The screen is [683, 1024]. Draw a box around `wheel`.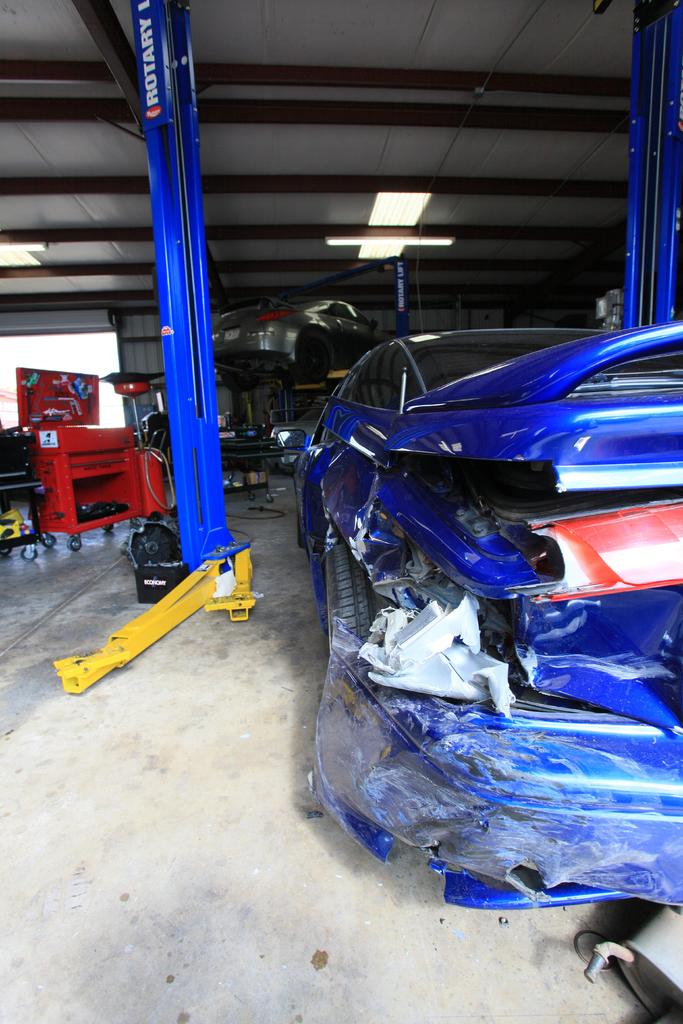
[69, 536, 86, 550].
